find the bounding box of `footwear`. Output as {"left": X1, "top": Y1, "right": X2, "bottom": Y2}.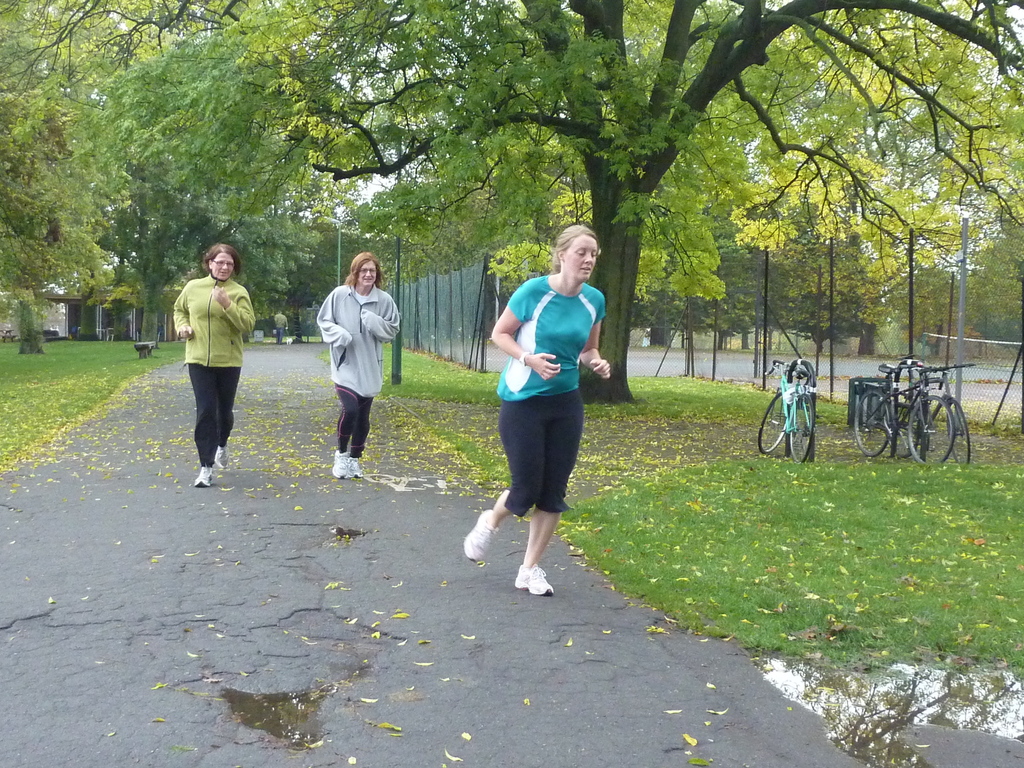
{"left": 332, "top": 449, "right": 355, "bottom": 477}.
